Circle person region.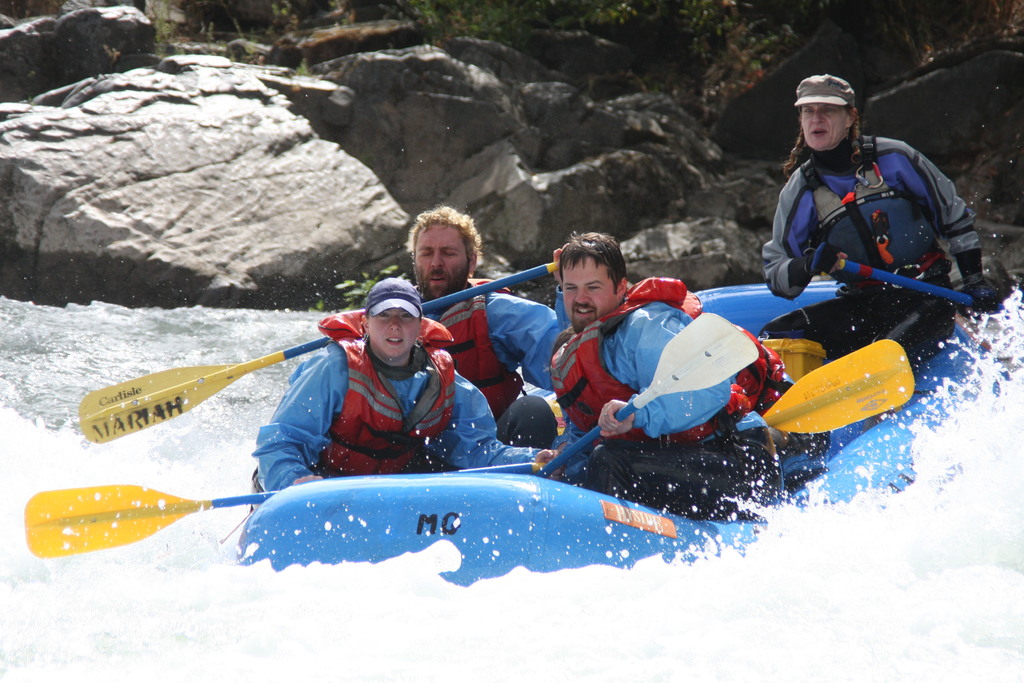
Region: (536, 230, 776, 524).
